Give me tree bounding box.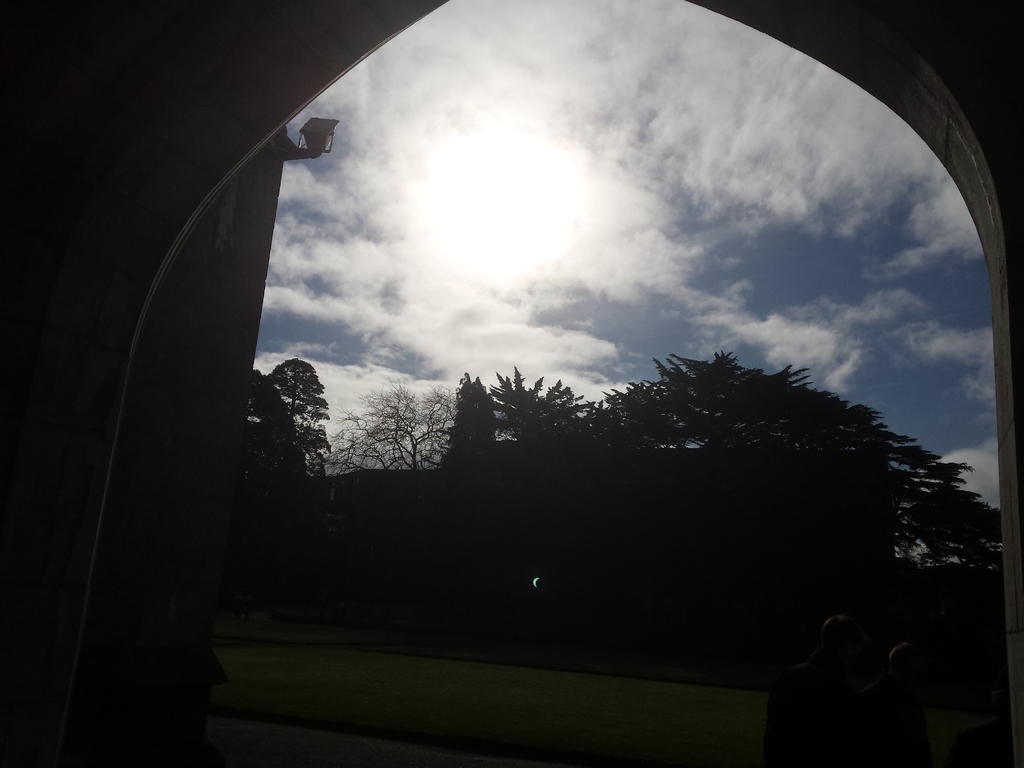
267/360/334/467.
